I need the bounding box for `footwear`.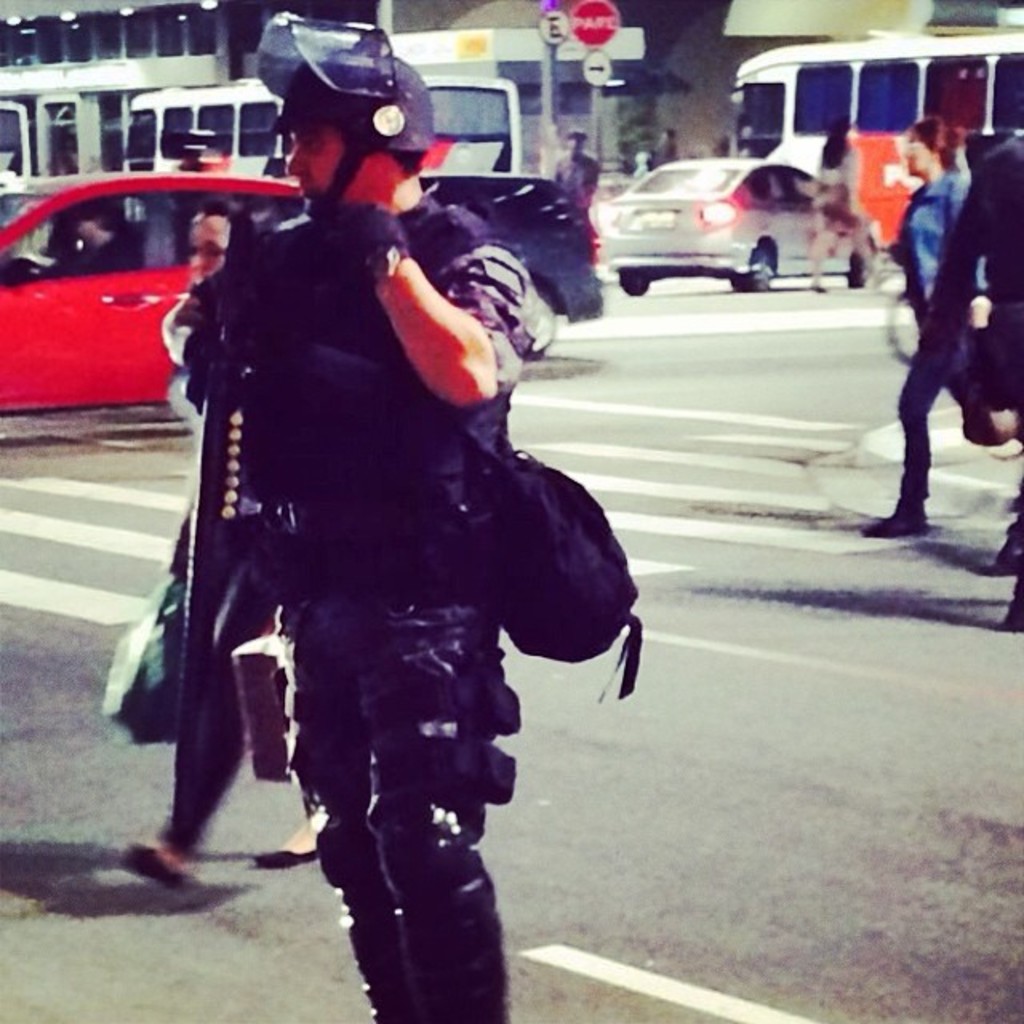
Here it is: detection(990, 538, 1022, 568).
